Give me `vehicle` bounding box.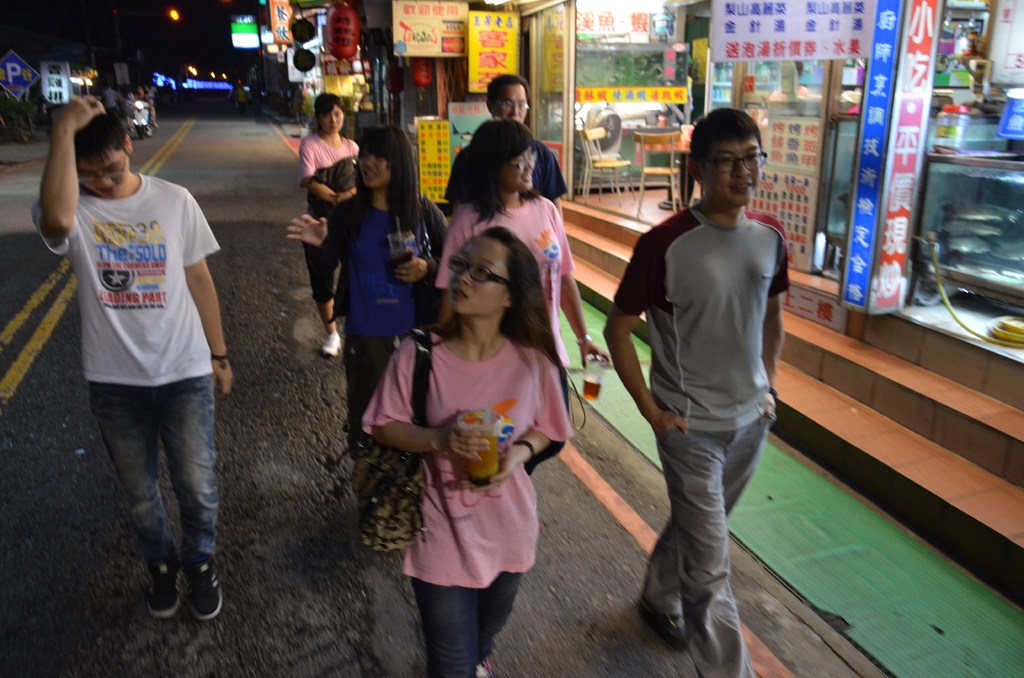
127 93 156 140.
